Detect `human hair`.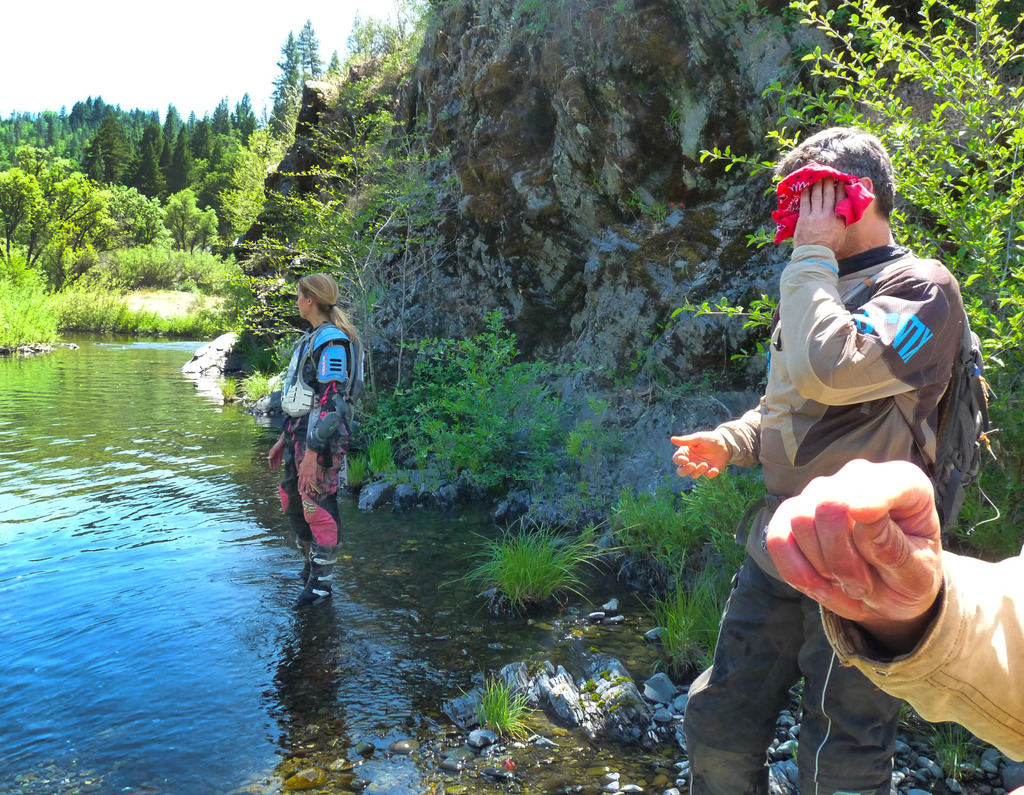
Detected at 767 115 898 221.
